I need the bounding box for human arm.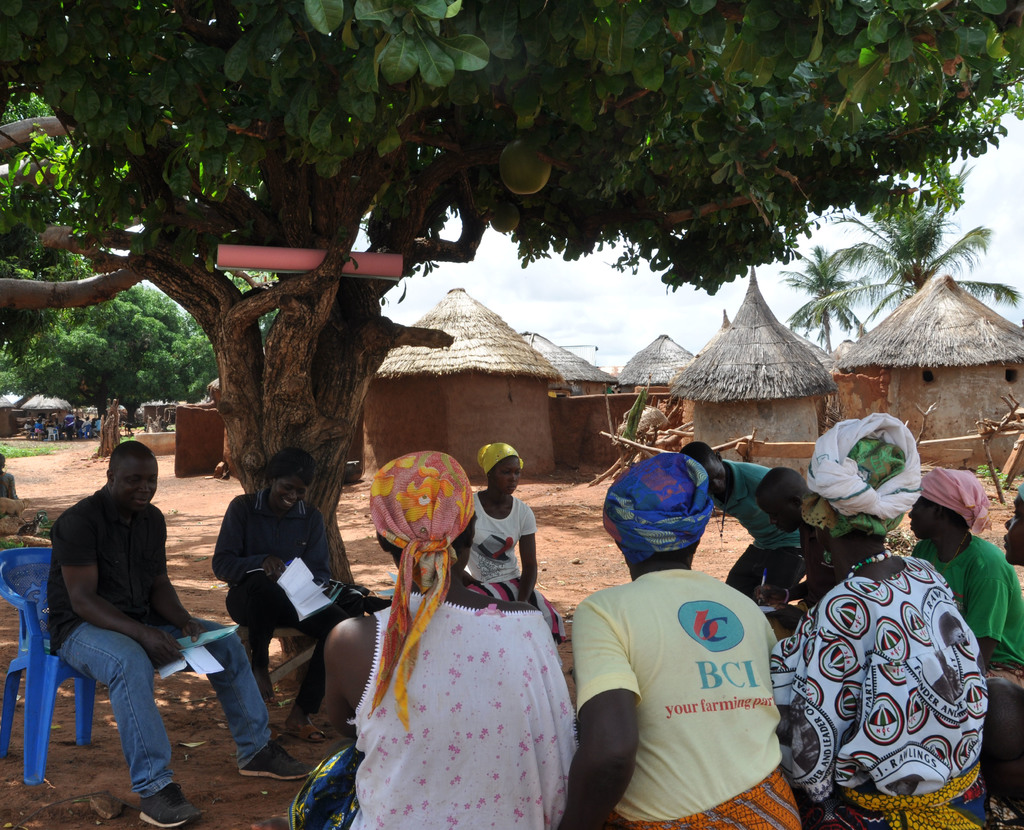
Here it is: 792,599,865,829.
